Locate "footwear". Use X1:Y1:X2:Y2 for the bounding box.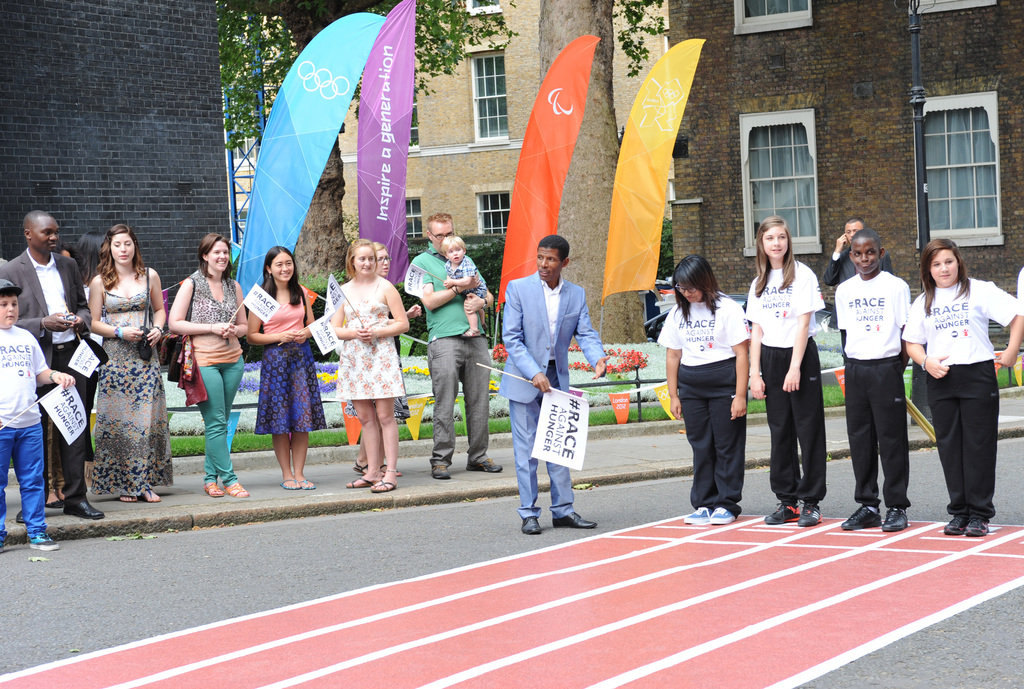
844:505:883:529.
